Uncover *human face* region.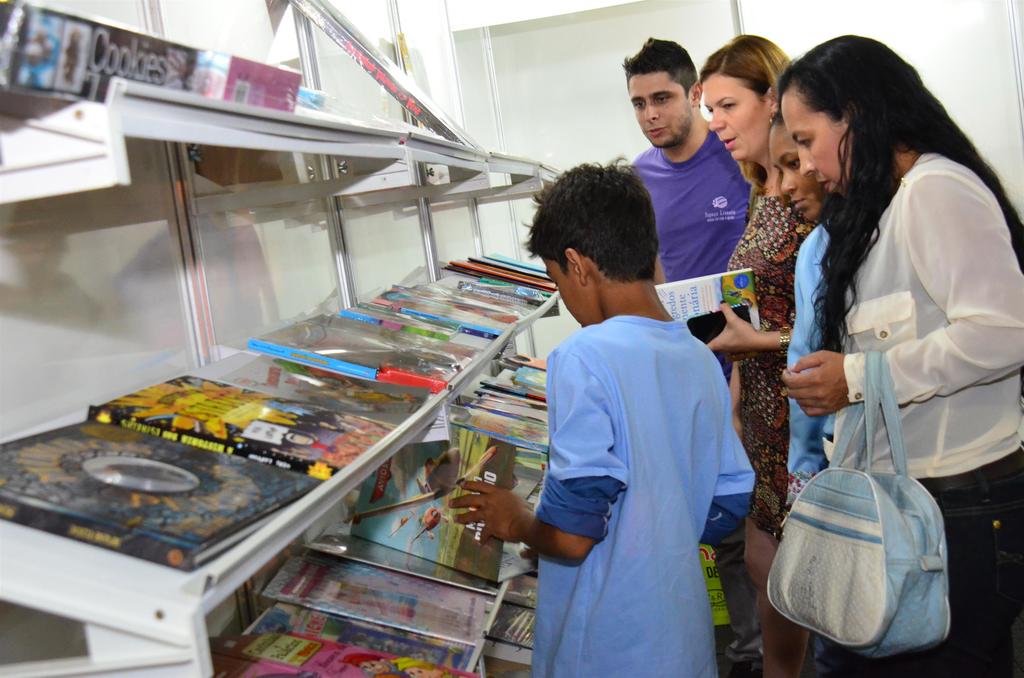
Uncovered: (left=620, top=63, right=692, bottom=154).
